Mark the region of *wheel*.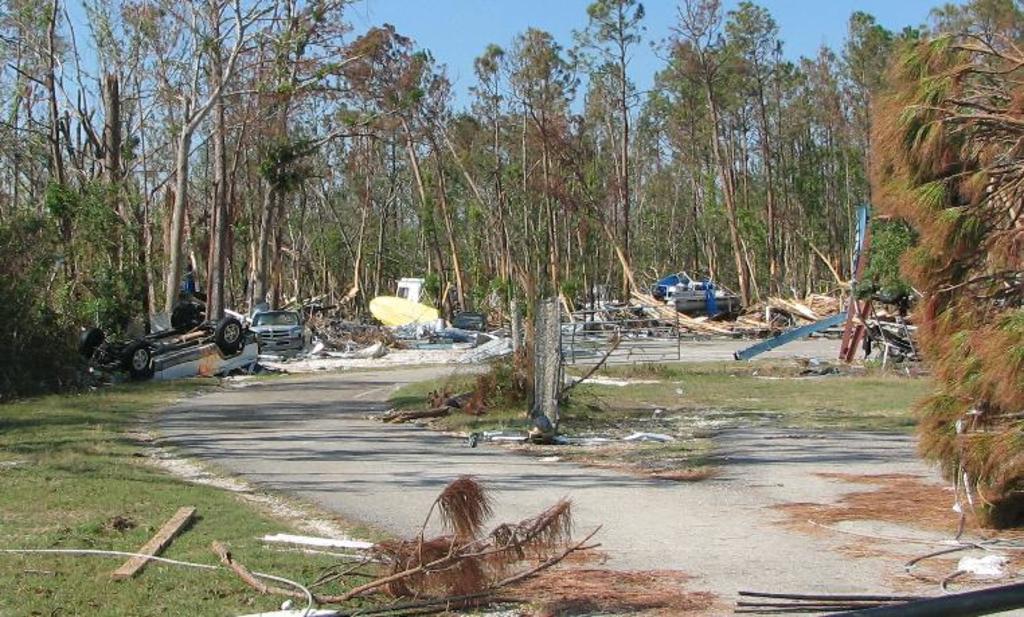
Region: crop(124, 344, 151, 371).
